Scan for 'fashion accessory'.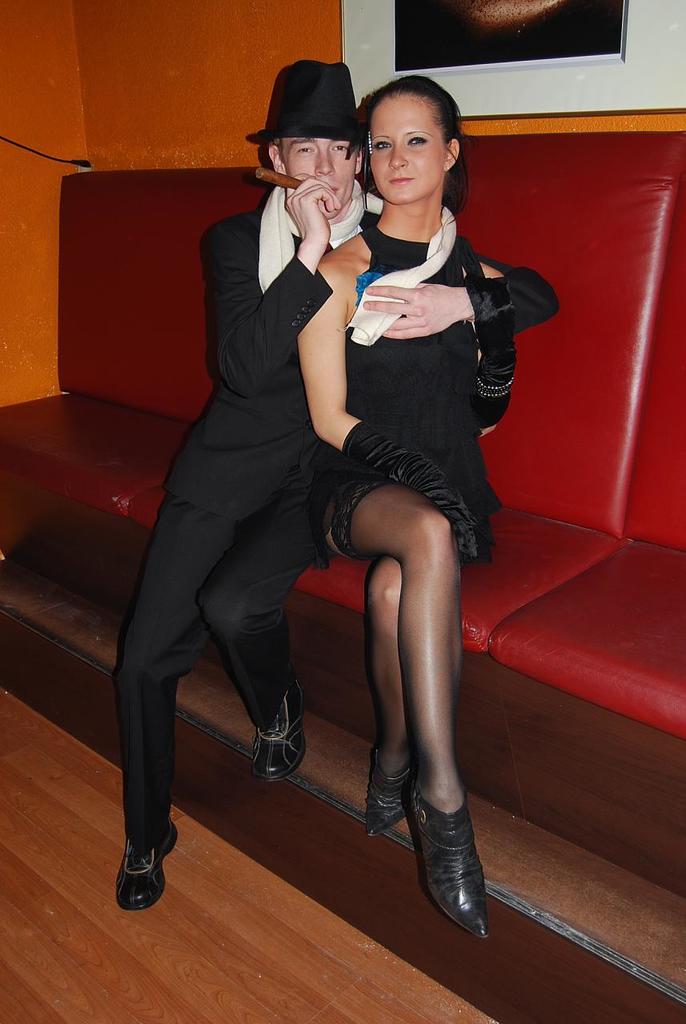
Scan result: Rect(243, 58, 364, 144).
